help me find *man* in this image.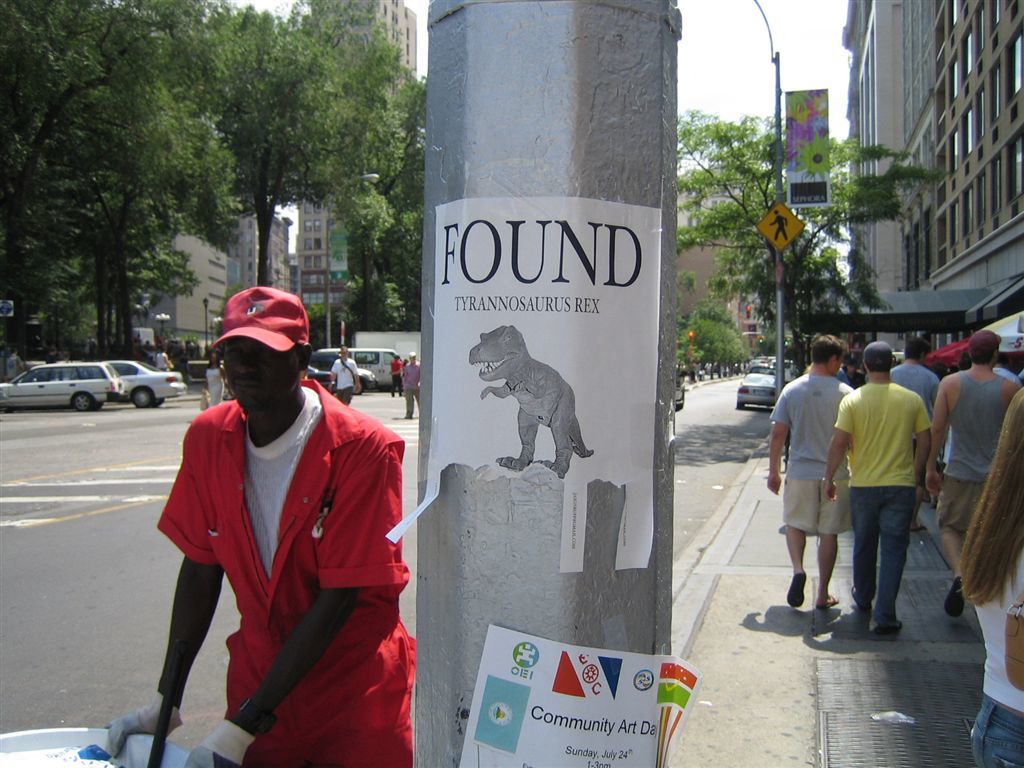
Found it: 767, 331, 857, 613.
